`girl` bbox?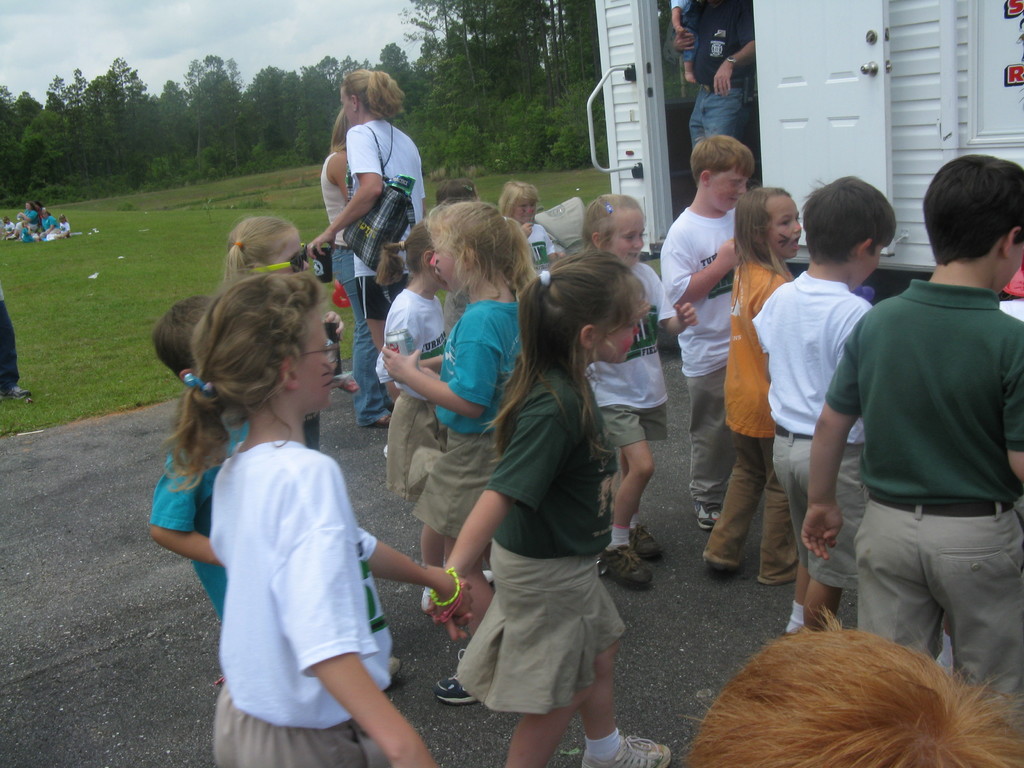
locate(305, 65, 431, 426)
